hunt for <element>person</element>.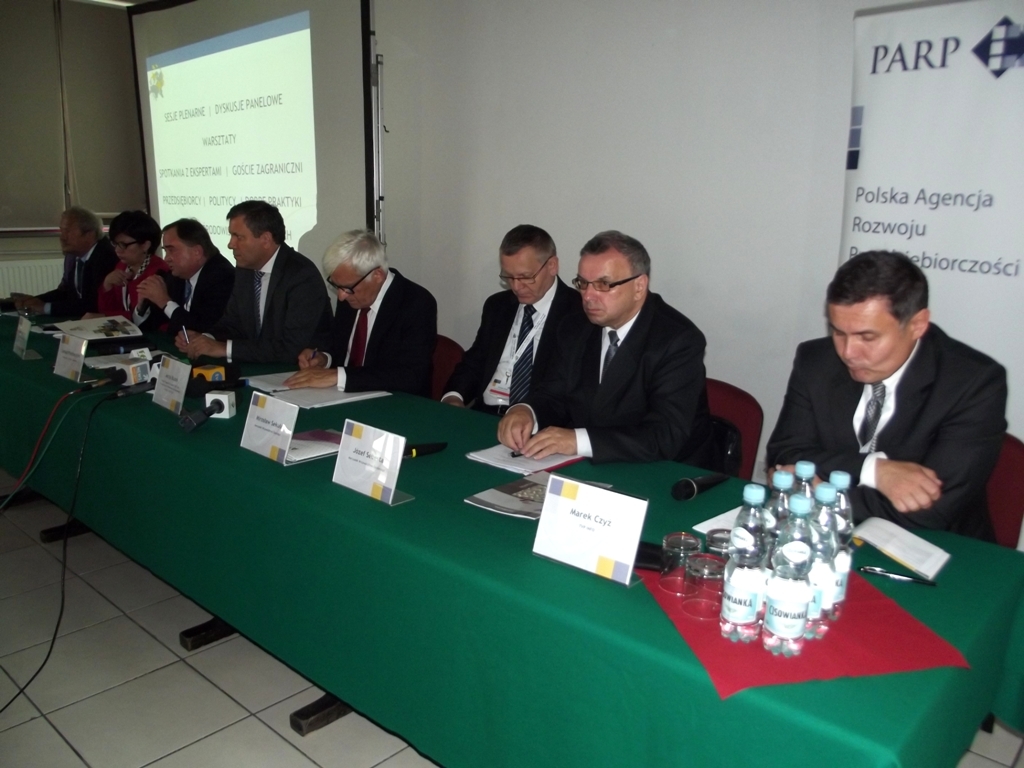
Hunted down at x1=760 y1=243 x2=1010 y2=550.
